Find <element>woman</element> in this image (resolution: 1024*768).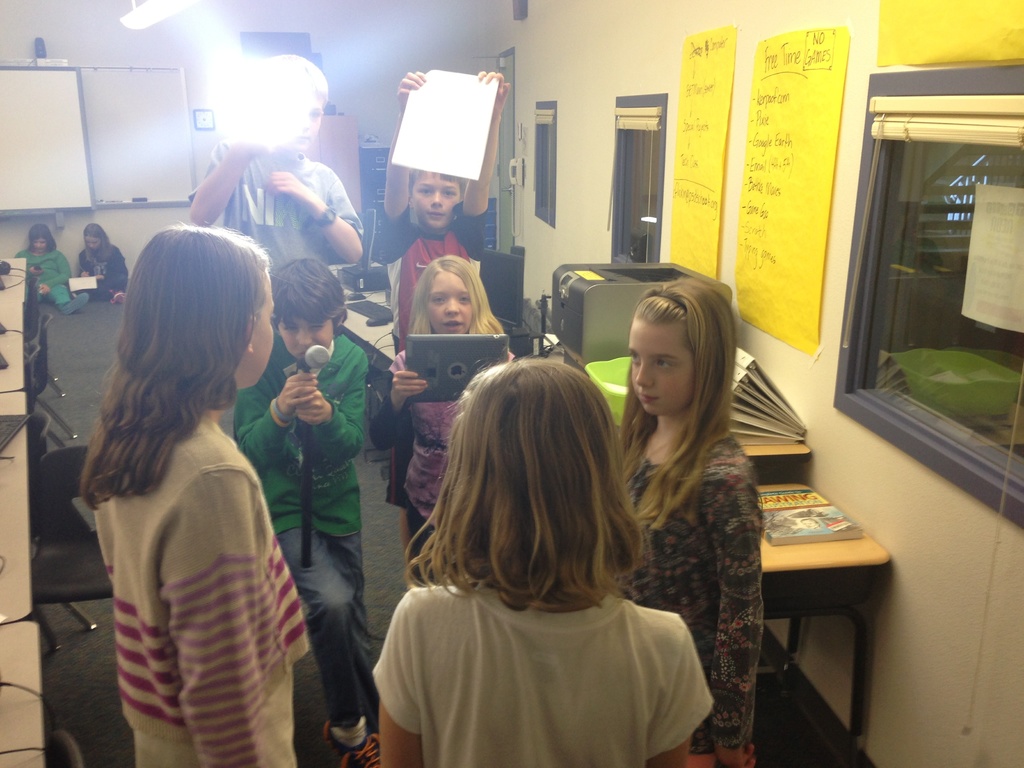
box=[63, 216, 323, 767].
